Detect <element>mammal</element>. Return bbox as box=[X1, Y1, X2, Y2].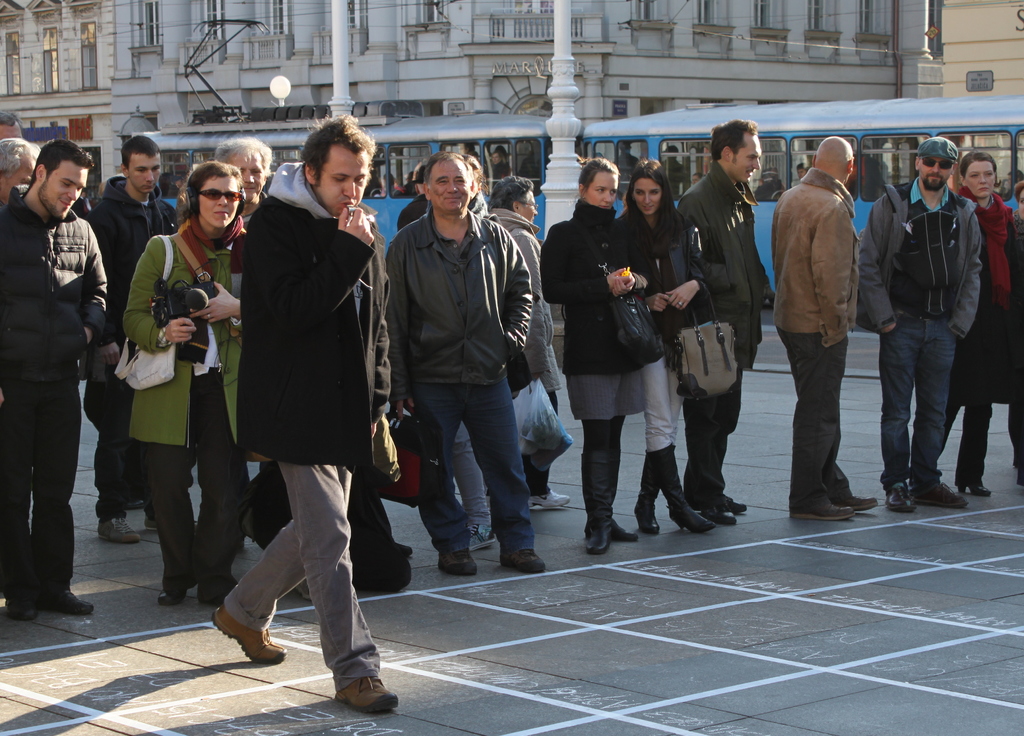
box=[207, 105, 395, 714].
